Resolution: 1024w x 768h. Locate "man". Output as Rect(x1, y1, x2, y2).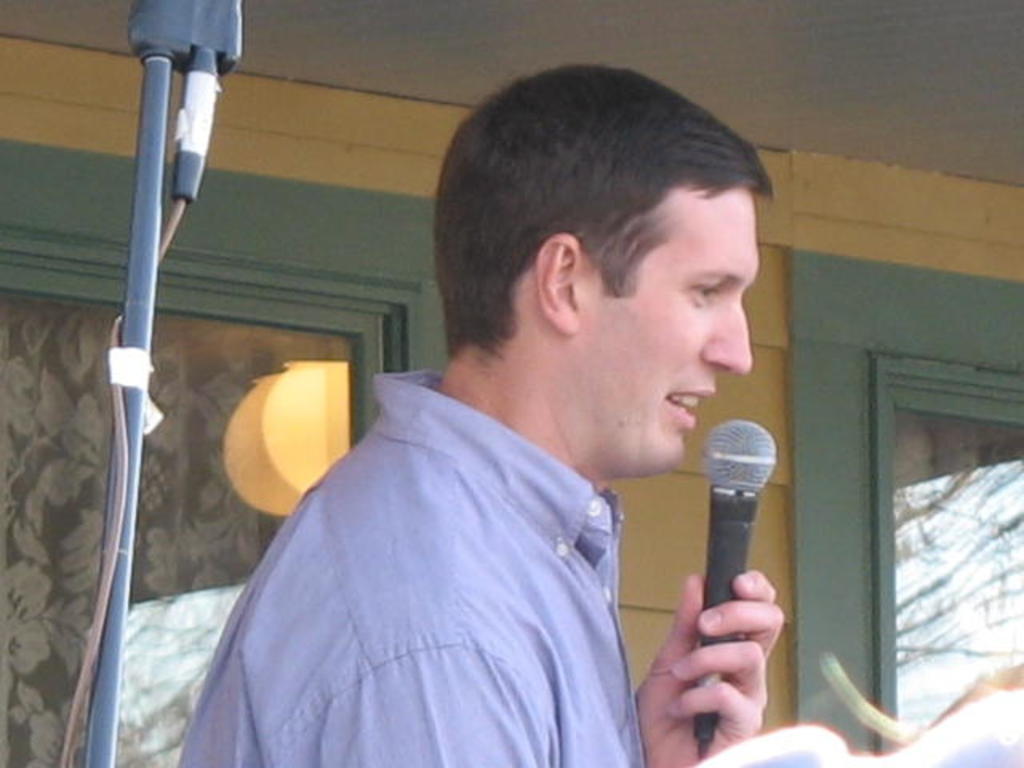
Rect(170, 62, 784, 766).
